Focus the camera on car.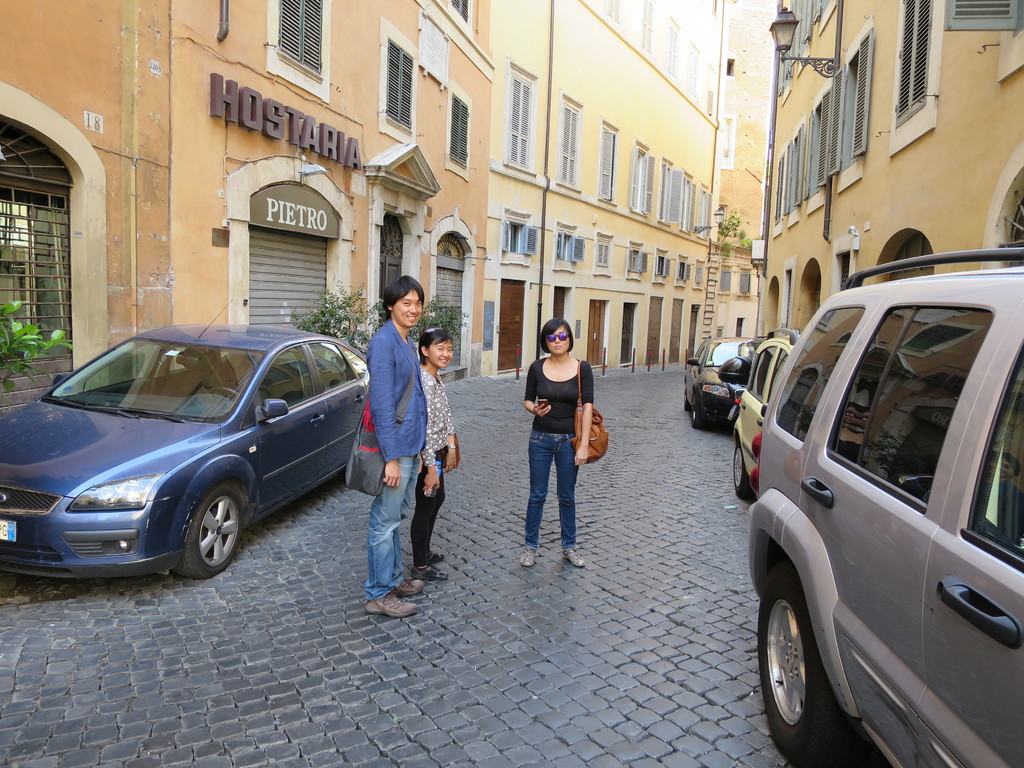
Focus region: region(686, 337, 768, 431).
